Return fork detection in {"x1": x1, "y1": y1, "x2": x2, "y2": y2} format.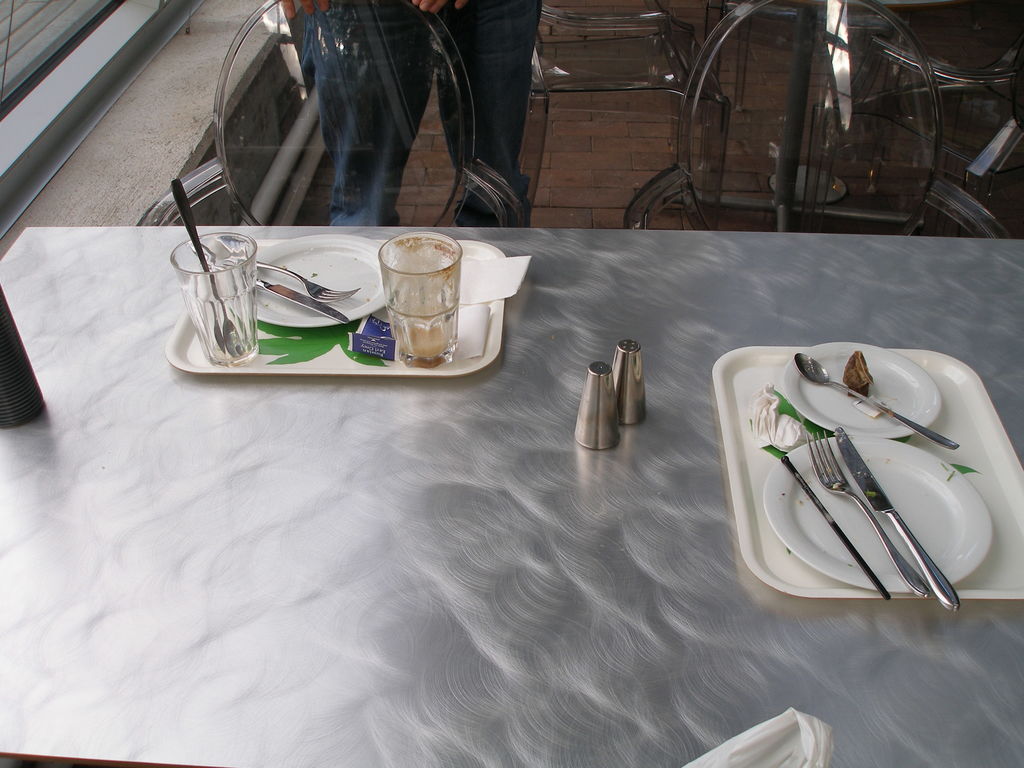
{"x1": 806, "y1": 429, "x2": 931, "y2": 597}.
